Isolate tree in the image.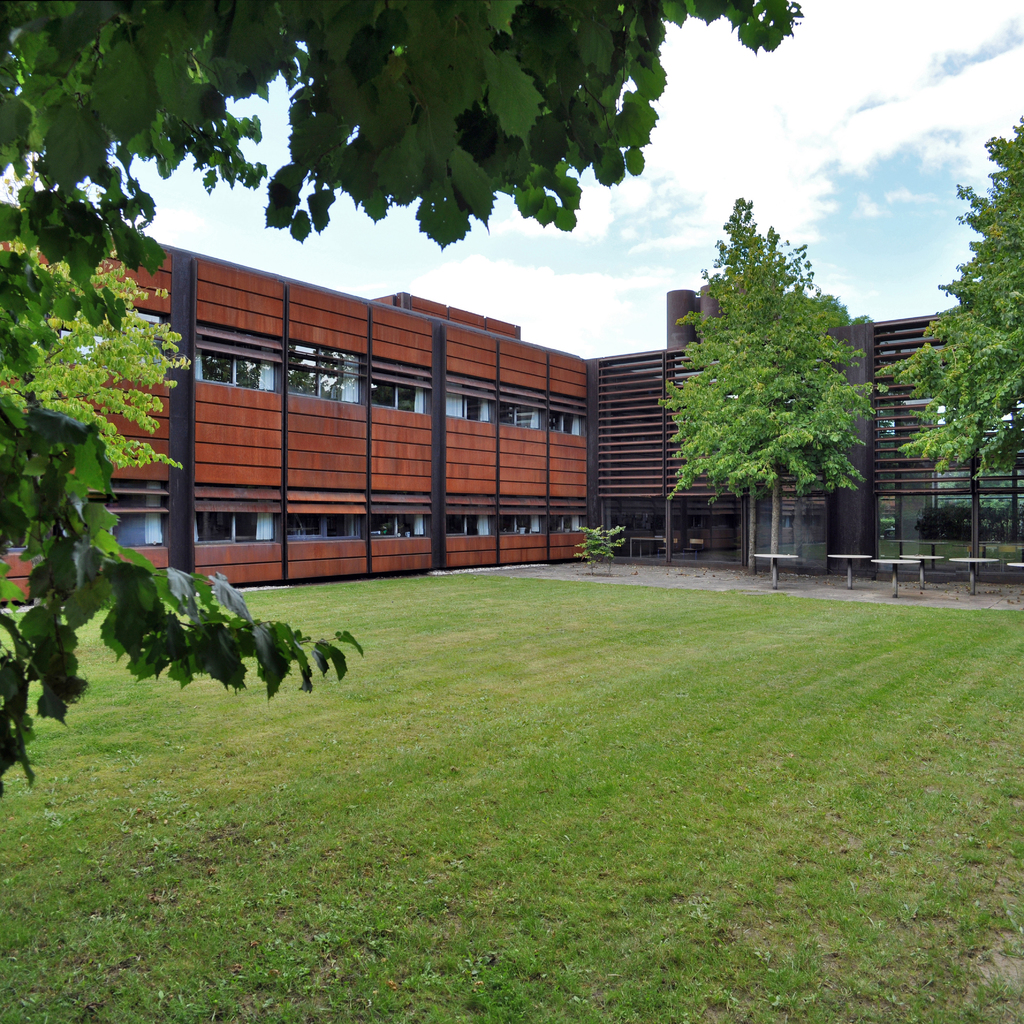
Isolated region: (x1=0, y1=0, x2=803, y2=803).
